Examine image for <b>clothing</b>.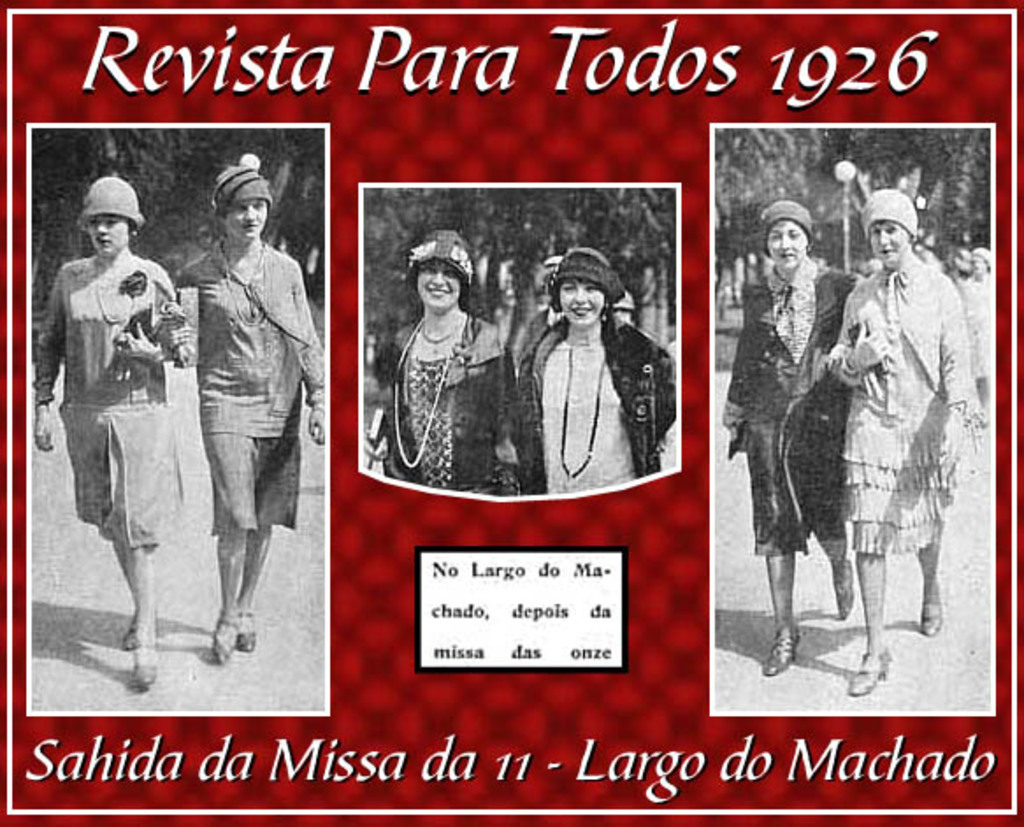
Examination result: rect(179, 232, 325, 537).
